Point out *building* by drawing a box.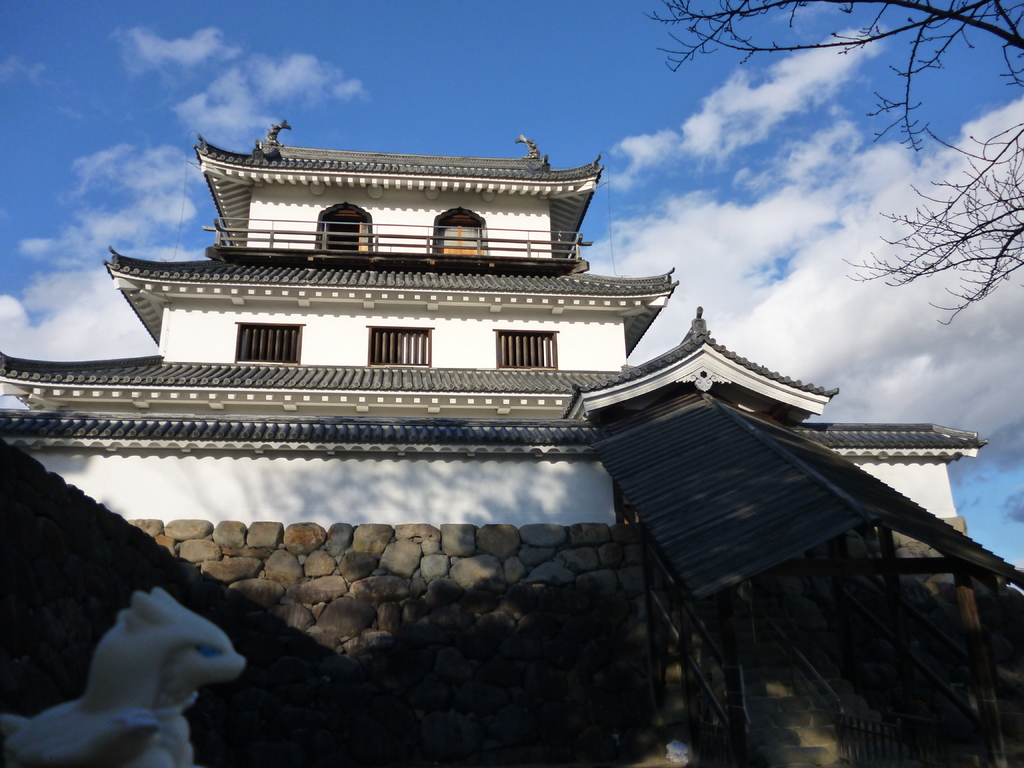
1:121:980:560.
